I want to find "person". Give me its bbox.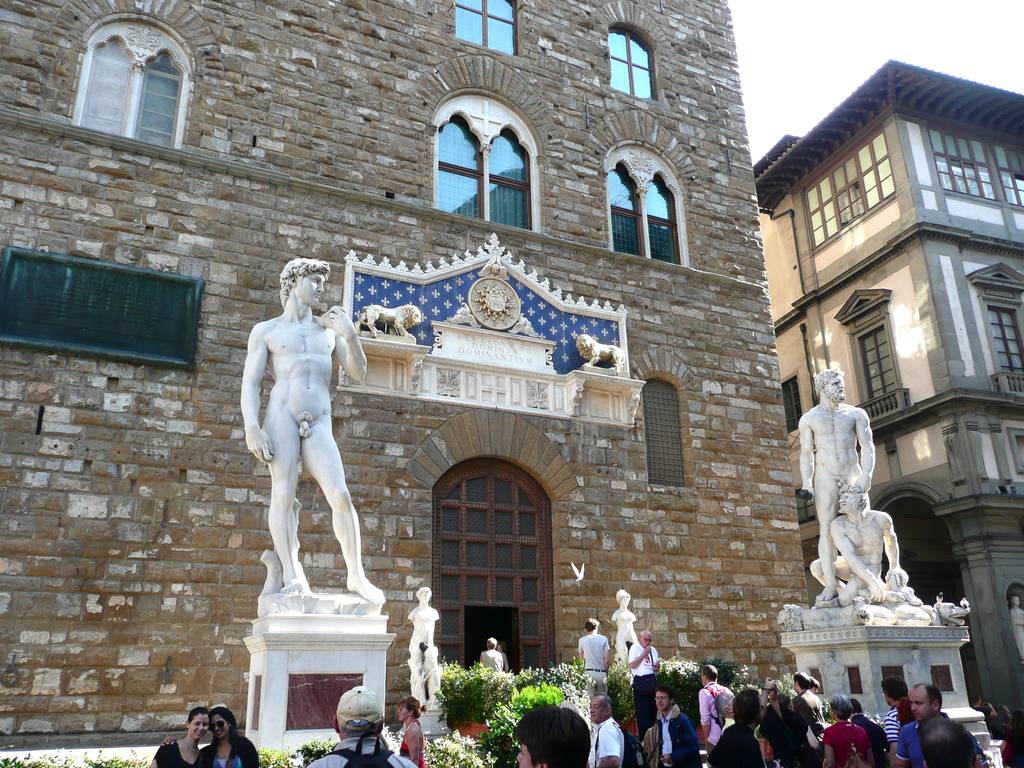
(x1=416, y1=639, x2=436, y2=698).
